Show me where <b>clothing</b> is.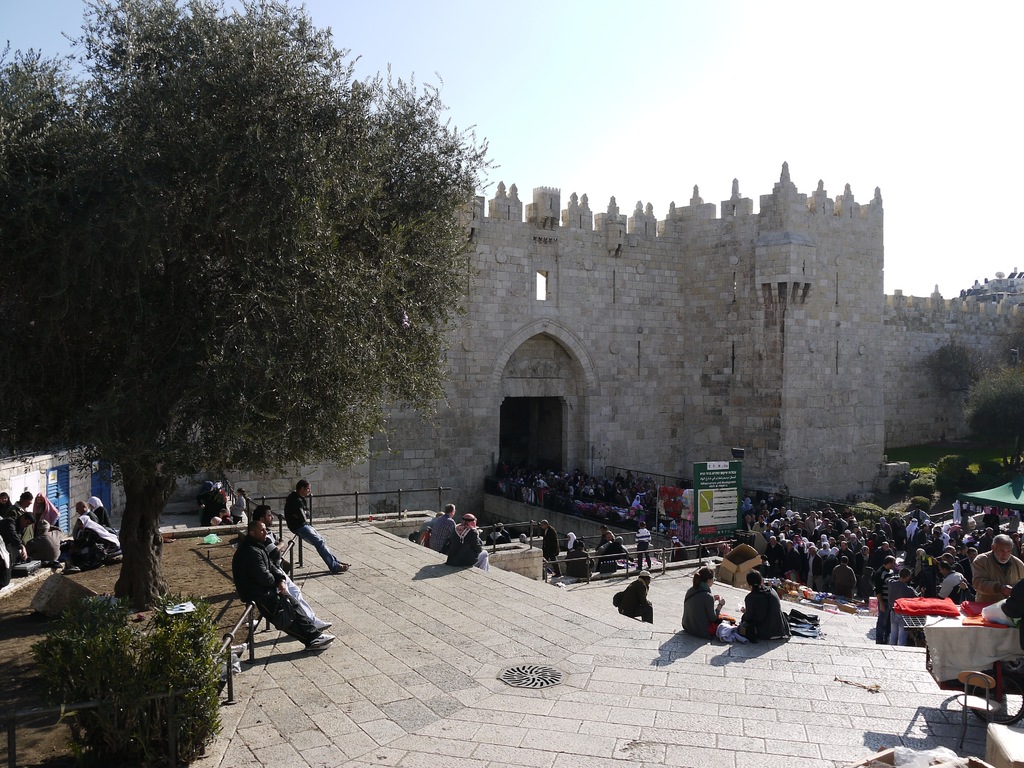
<b>clothing</b> is at <region>678, 580, 724, 637</region>.
